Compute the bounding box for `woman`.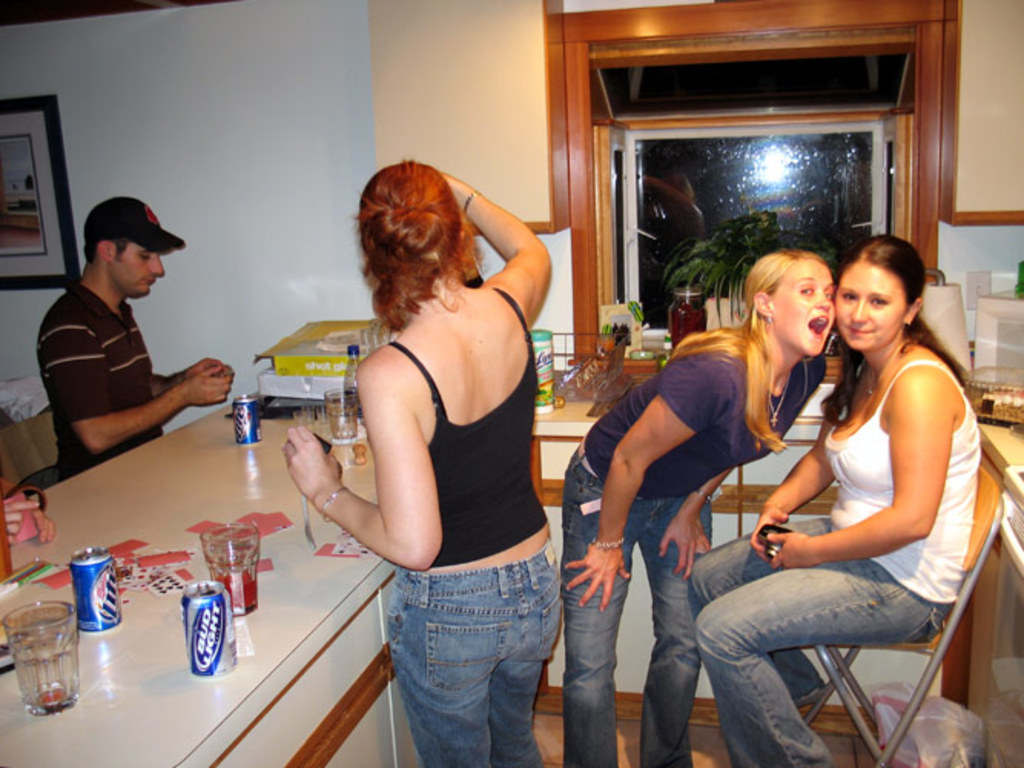
(x1=705, y1=215, x2=993, y2=753).
